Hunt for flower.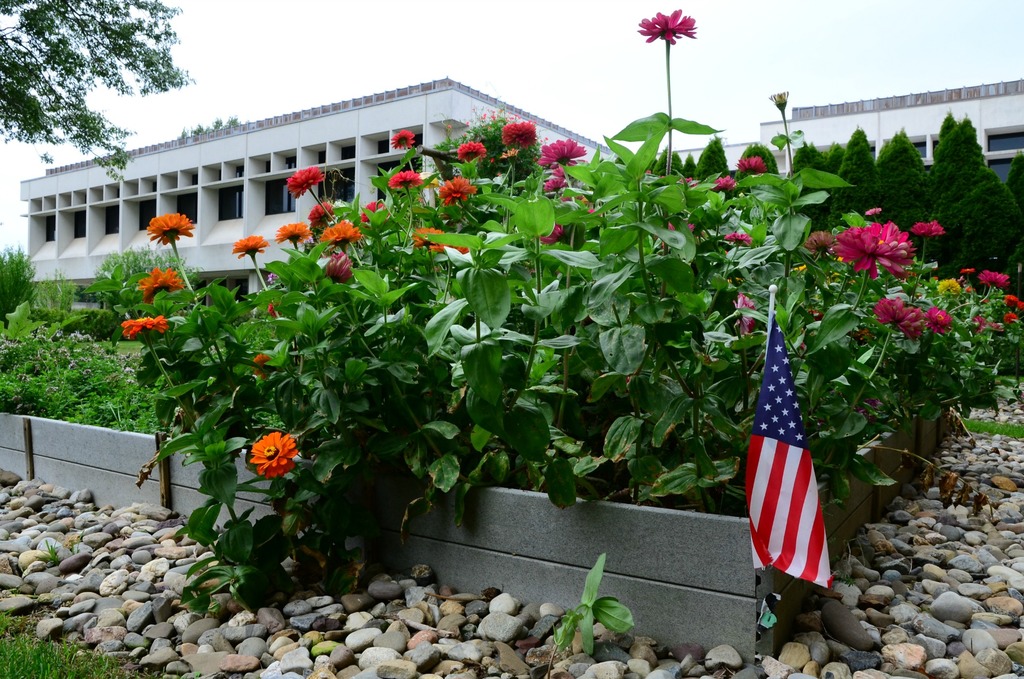
Hunted down at [291, 166, 323, 197].
